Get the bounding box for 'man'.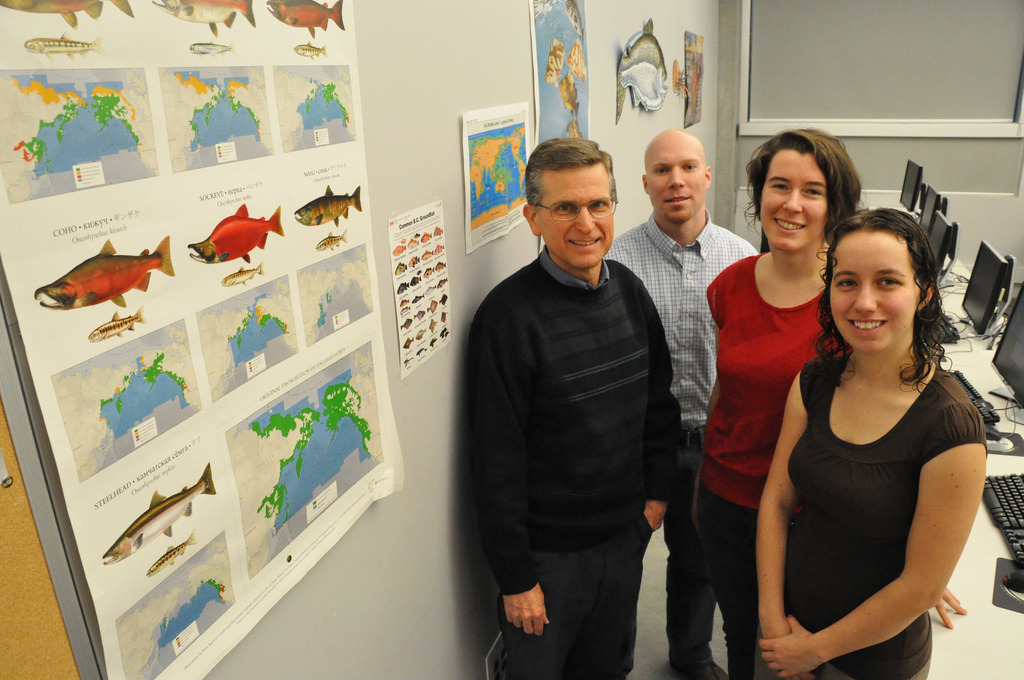
[x1=607, y1=127, x2=760, y2=679].
